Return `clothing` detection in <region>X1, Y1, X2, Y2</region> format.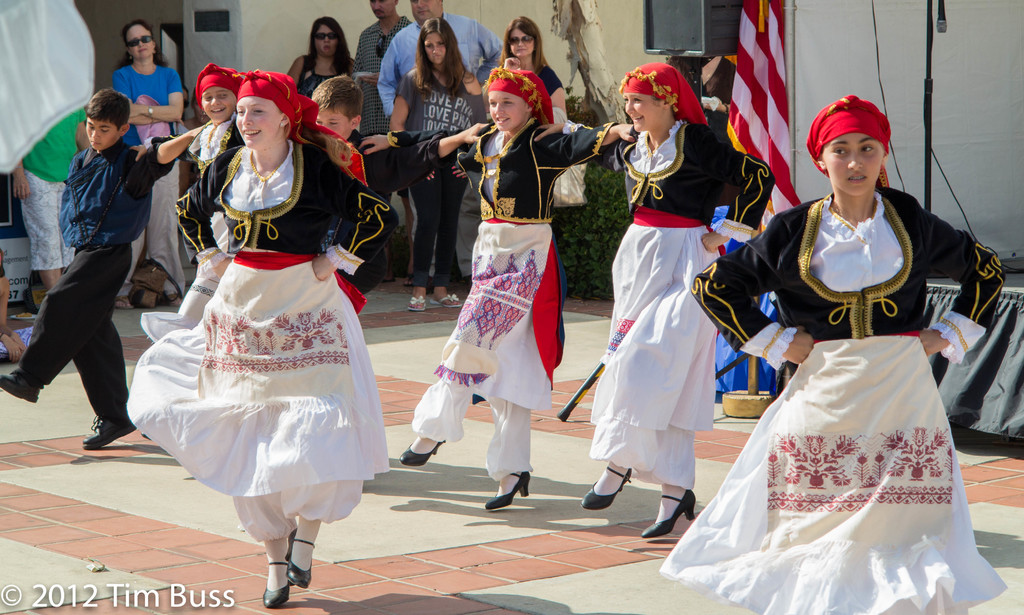
<region>350, 12, 414, 209</region>.
